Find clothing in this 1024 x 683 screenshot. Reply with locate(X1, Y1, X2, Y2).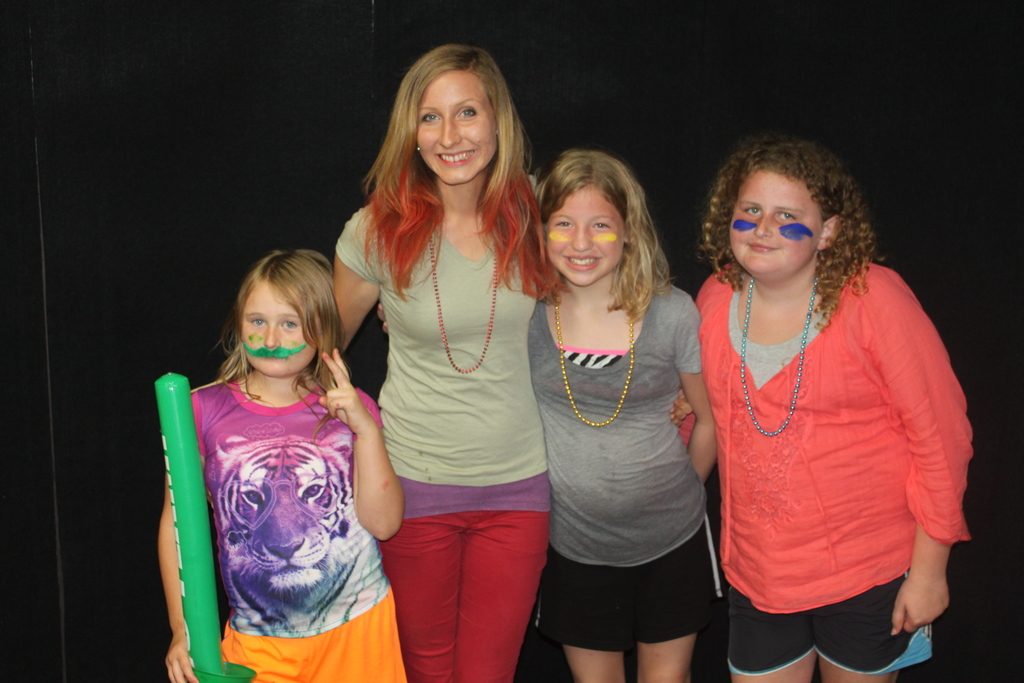
locate(332, 201, 554, 682).
